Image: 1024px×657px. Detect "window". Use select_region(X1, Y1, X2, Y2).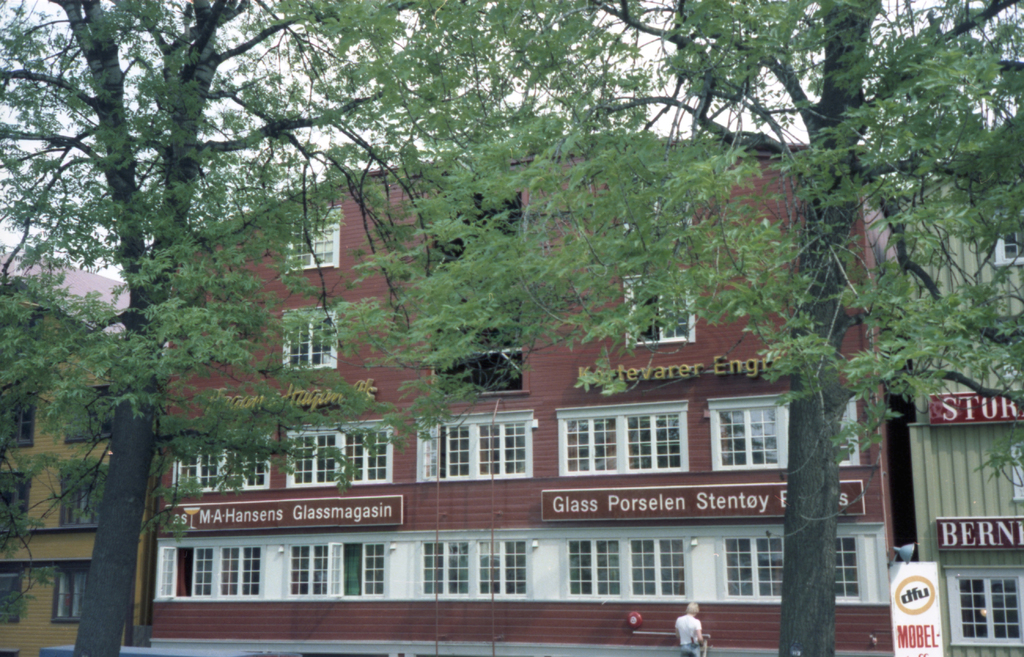
select_region(723, 403, 795, 494).
